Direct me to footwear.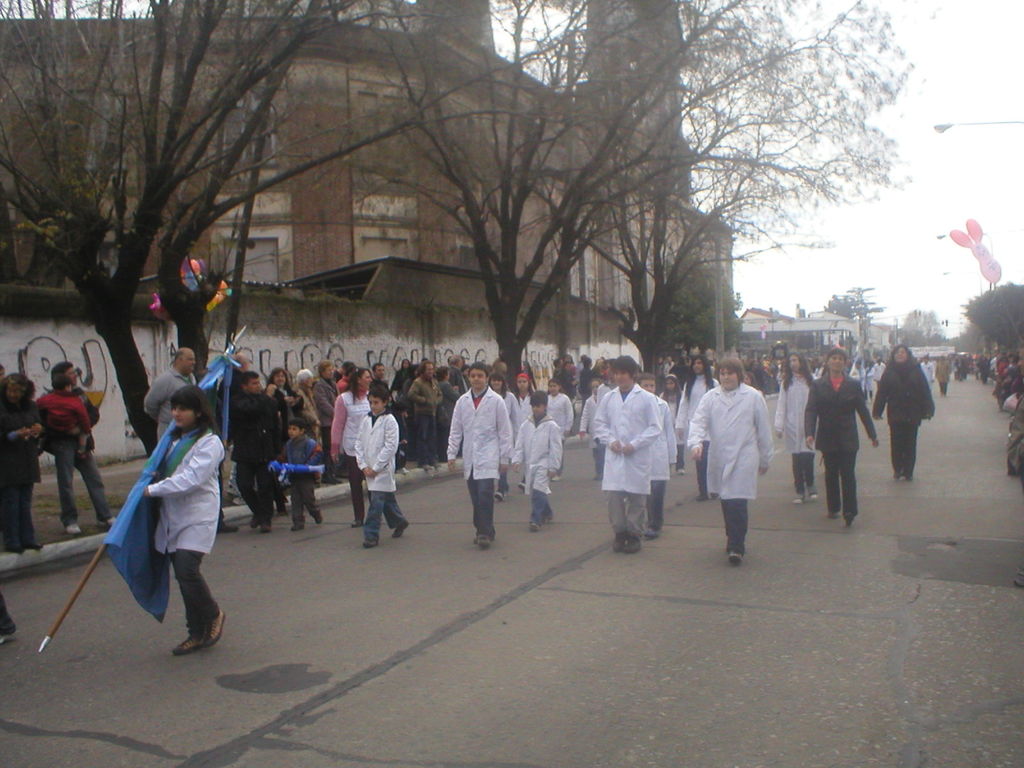
Direction: bbox=[250, 516, 260, 529].
